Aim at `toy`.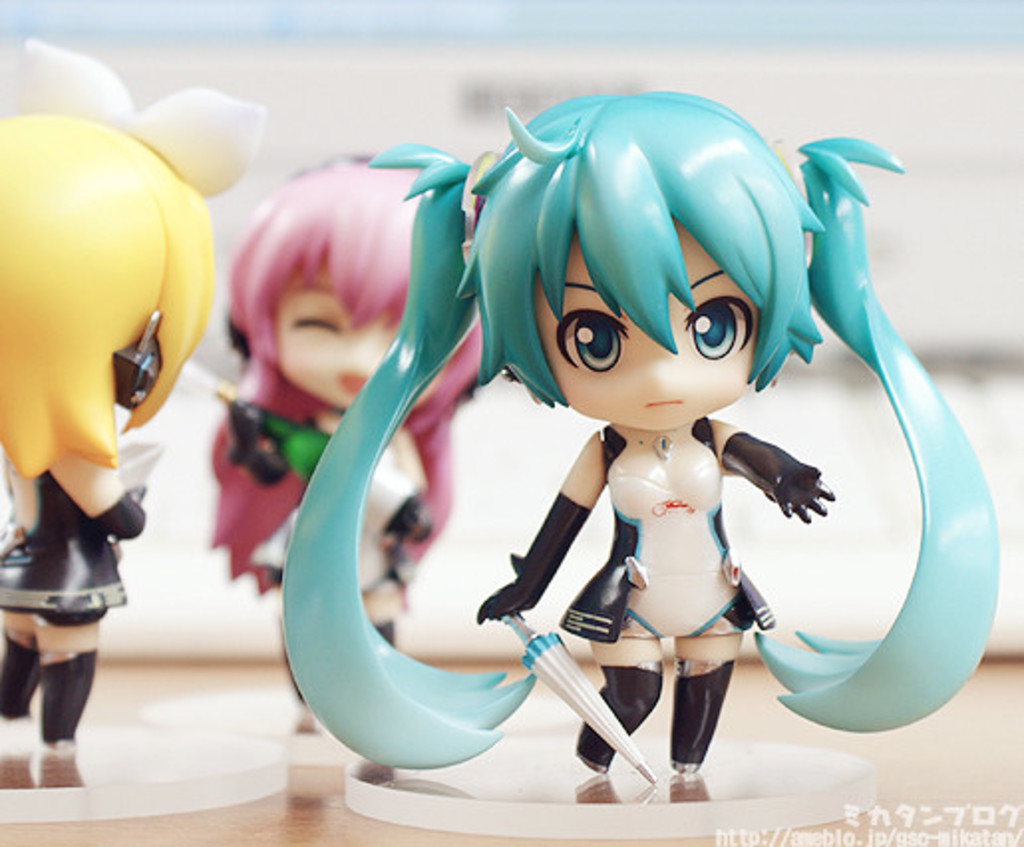
Aimed at [x1=213, y1=159, x2=487, y2=730].
